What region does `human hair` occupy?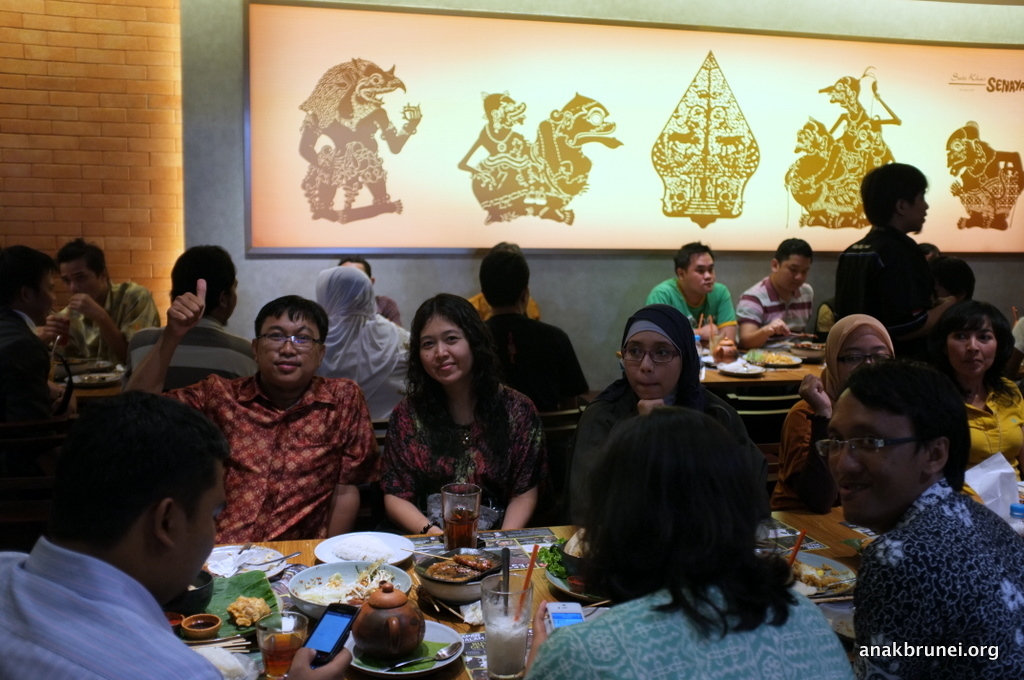
detection(677, 242, 714, 272).
